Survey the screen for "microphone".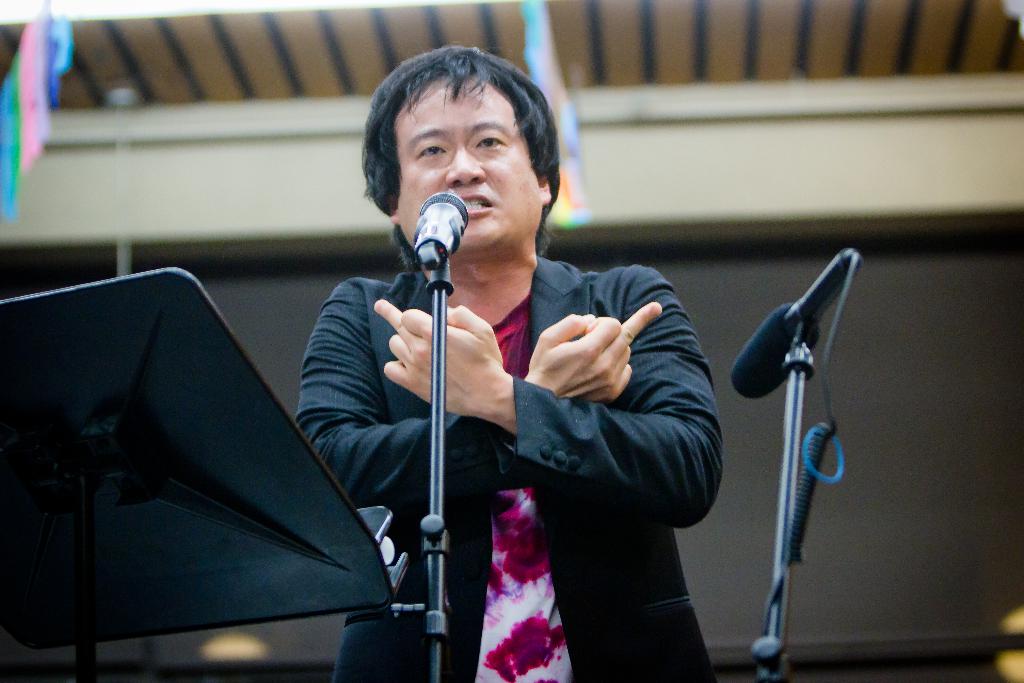
Survey found: bbox=(414, 184, 469, 267).
